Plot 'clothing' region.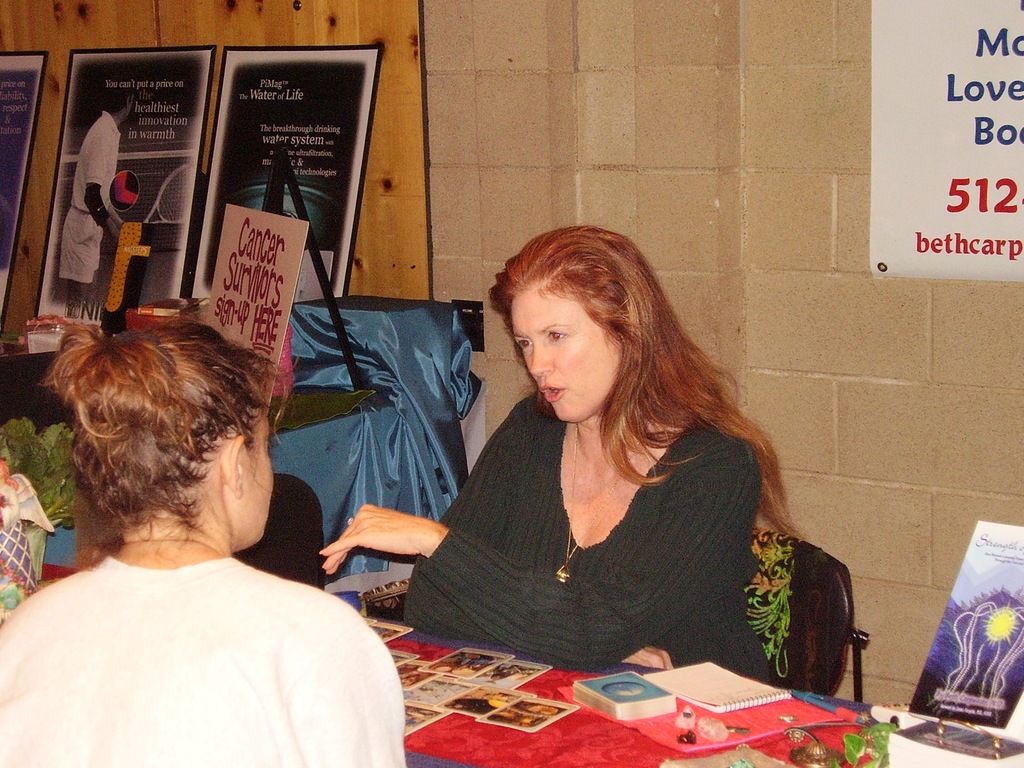
Plotted at <bbox>399, 379, 771, 689</bbox>.
